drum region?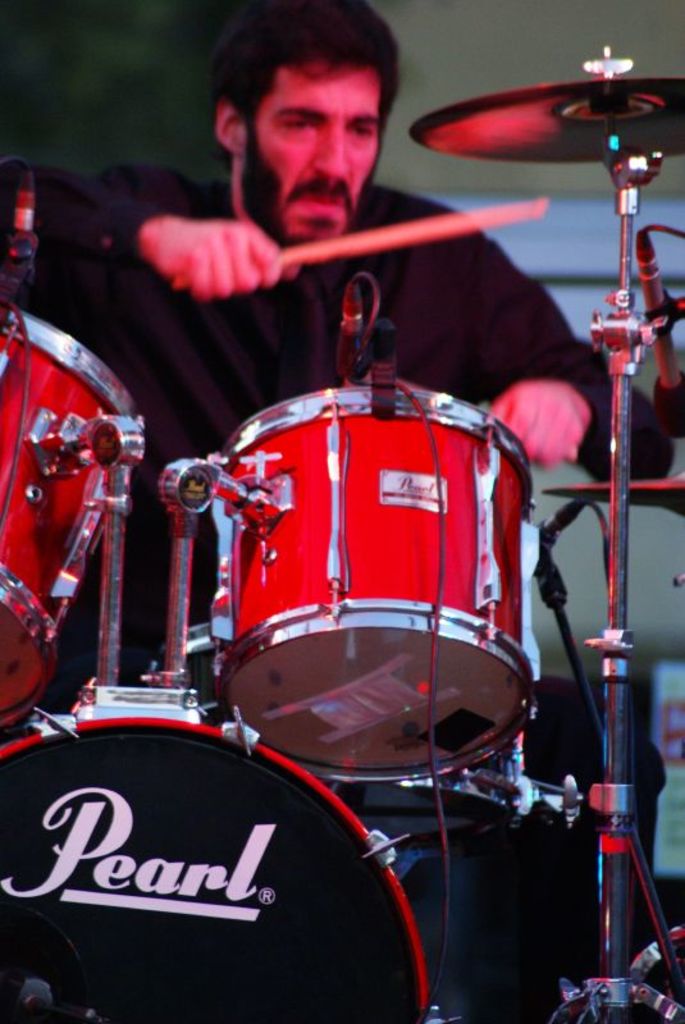
locate(0, 311, 146, 726)
